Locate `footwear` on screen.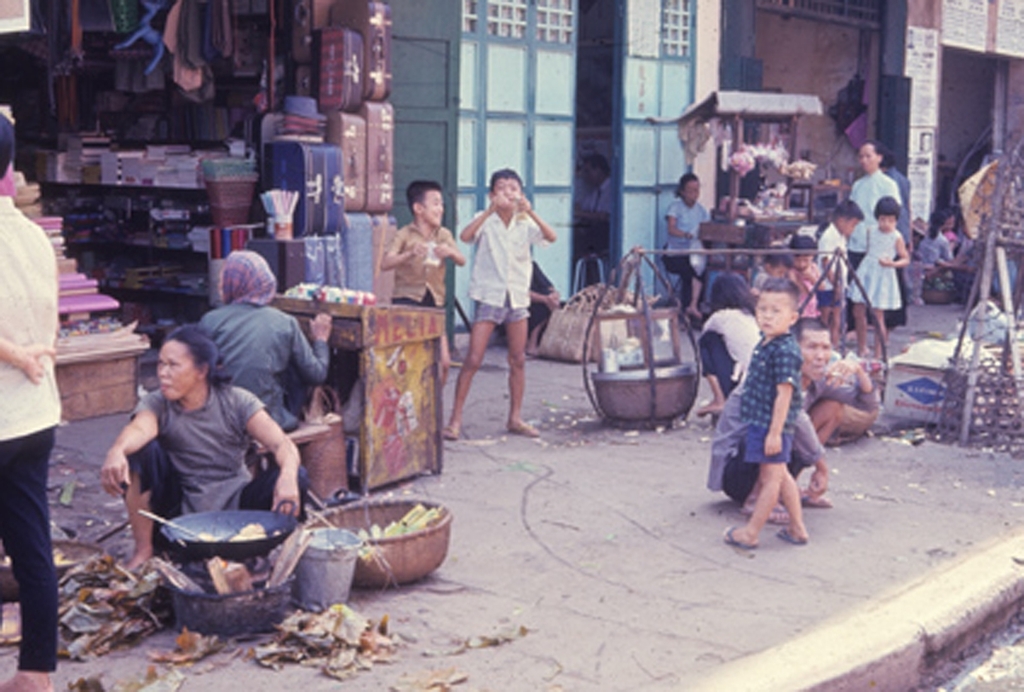
On screen at Rect(718, 522, 761, 556).
